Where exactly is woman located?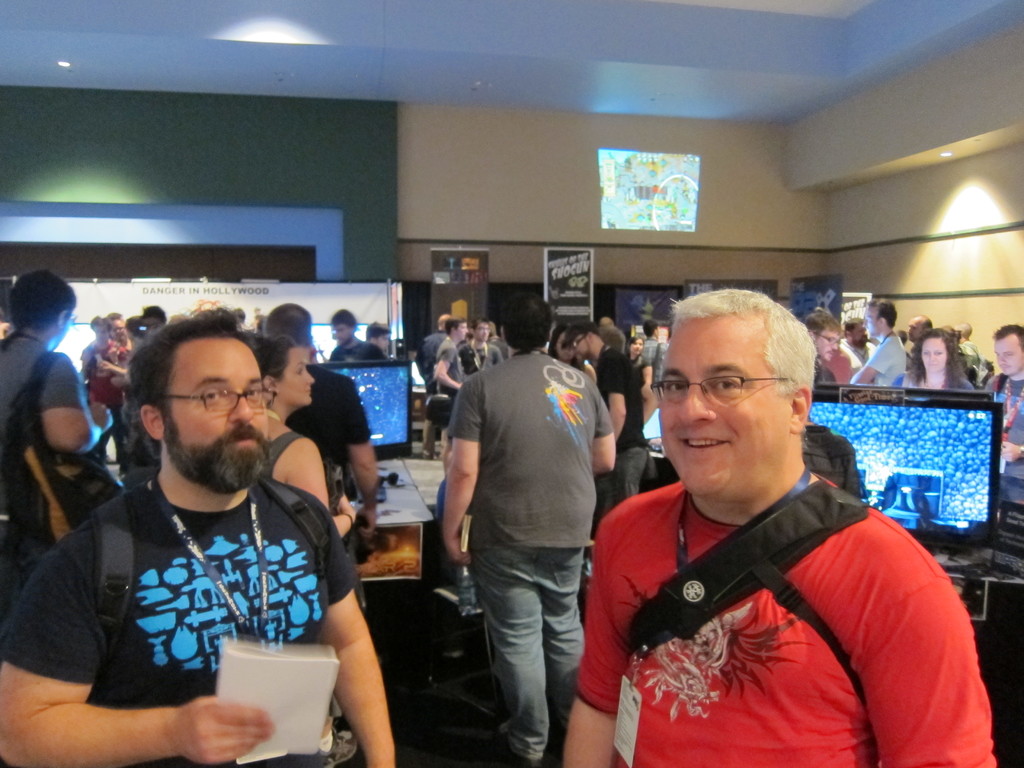
Its bounding box is BBox(892, 328, 986, 404).
